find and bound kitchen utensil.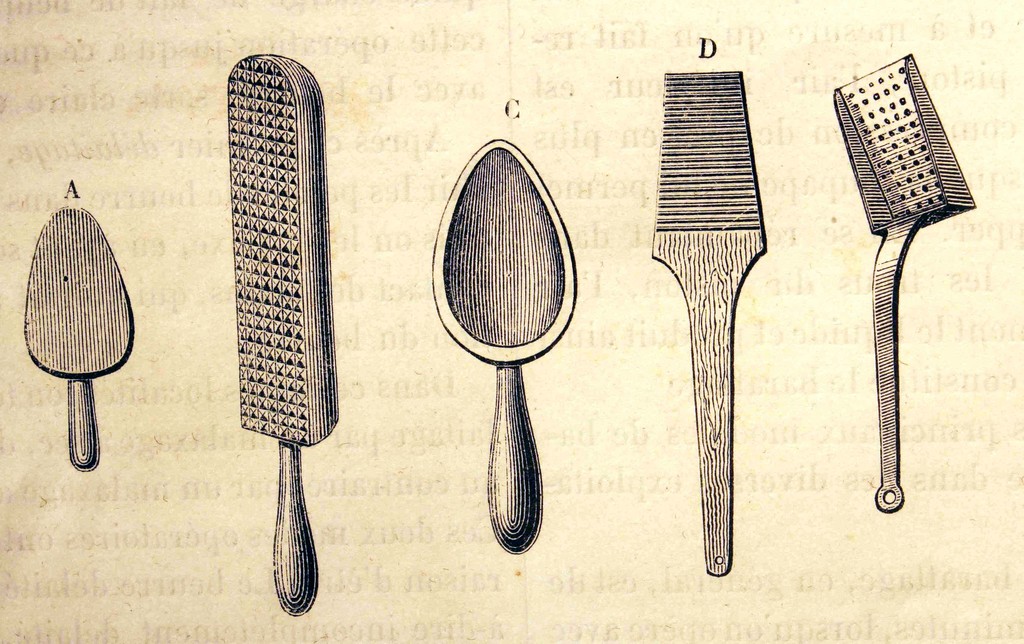
Bound: (left=650, top=70, right=771, bottom=577).
